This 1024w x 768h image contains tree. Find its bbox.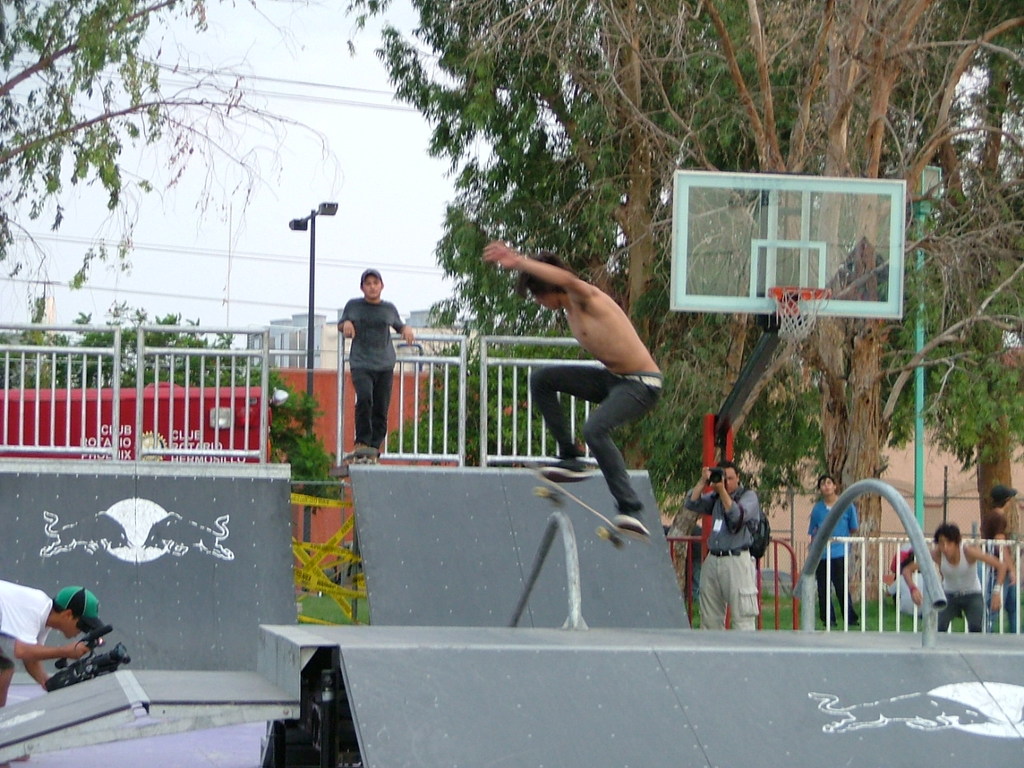
{"x1": 0, "y1": 0, "x2": 350, "y2": 327}.
